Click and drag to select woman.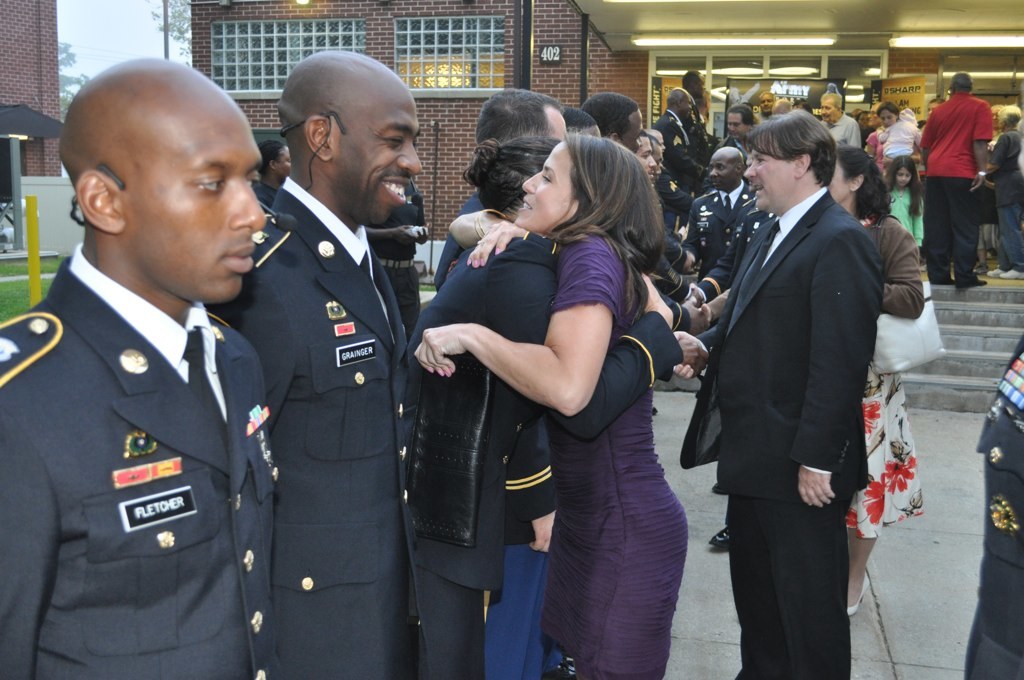
Selection: box(978, 103, 1021, 280).
